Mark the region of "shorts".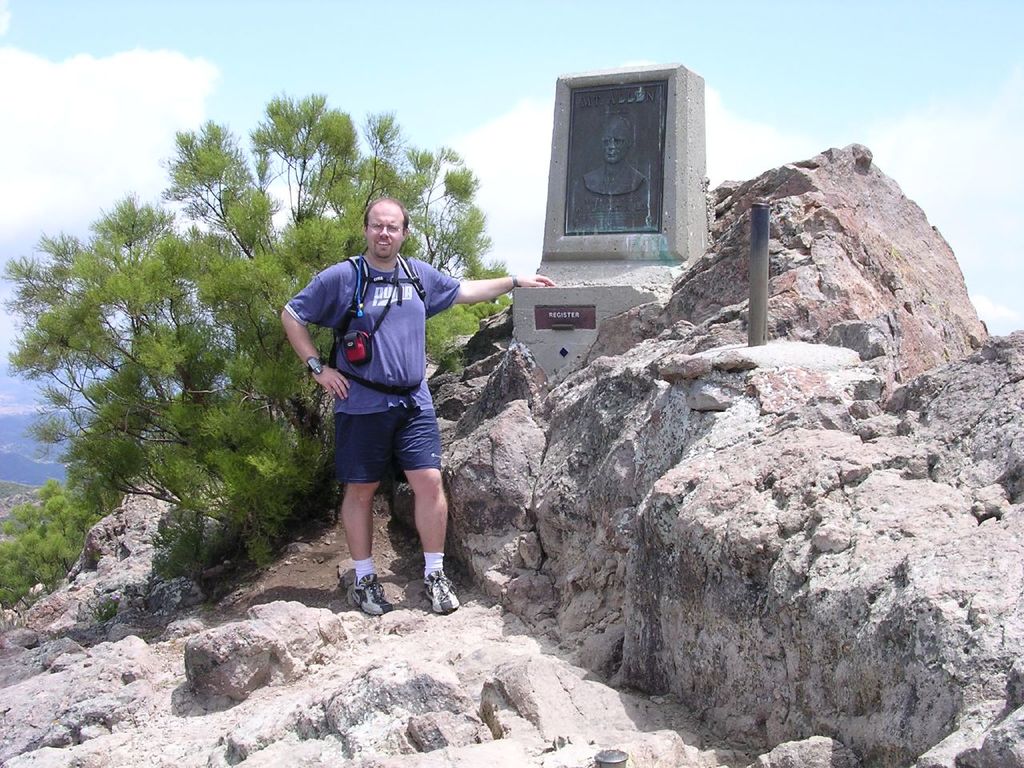
Region: Rect(332, 402, 444, 486).
